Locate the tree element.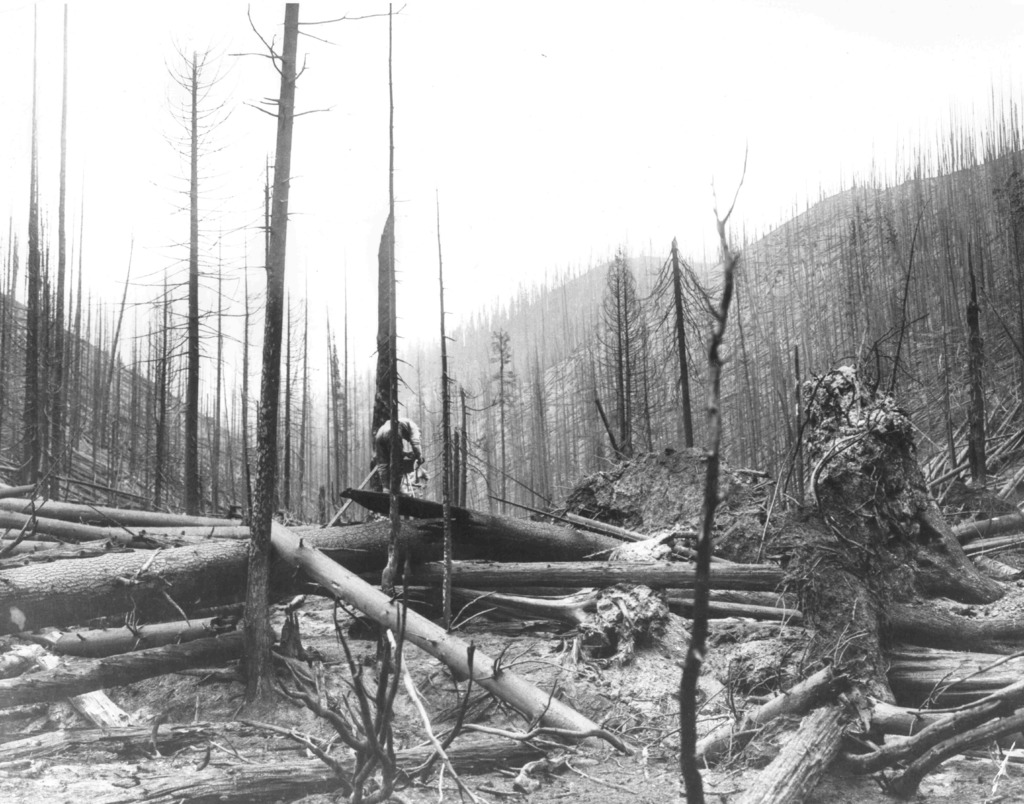
Element bbox: Rect(417, 355, 490, 540).
